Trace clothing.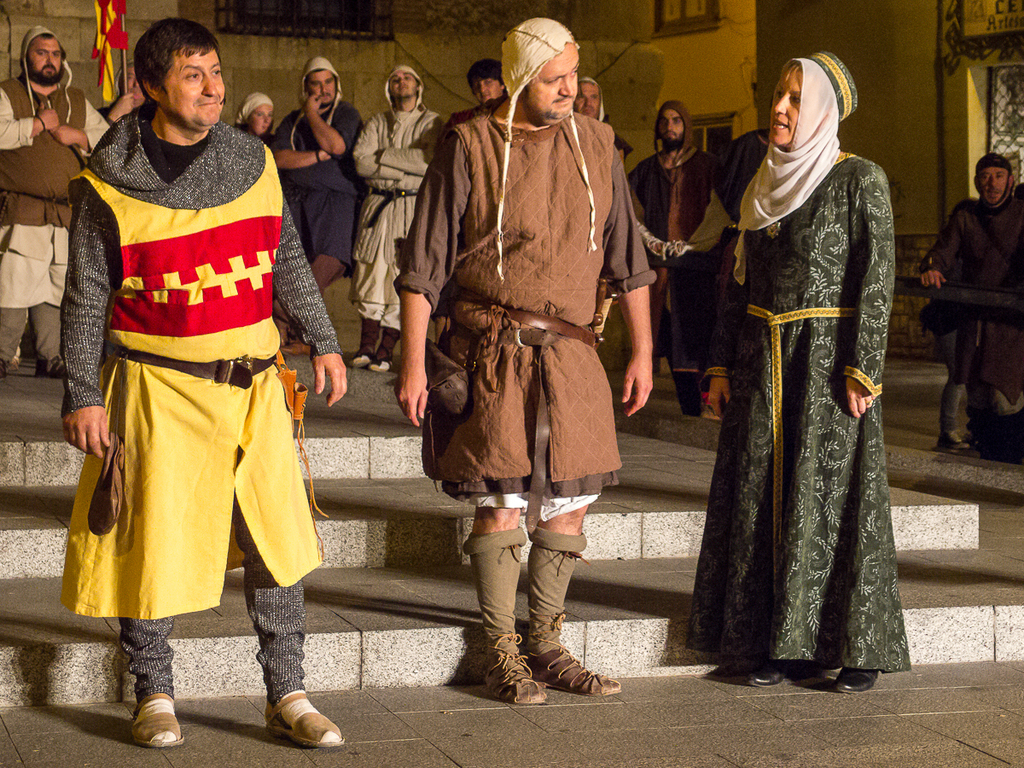
Traced to [625,143,732,401].
